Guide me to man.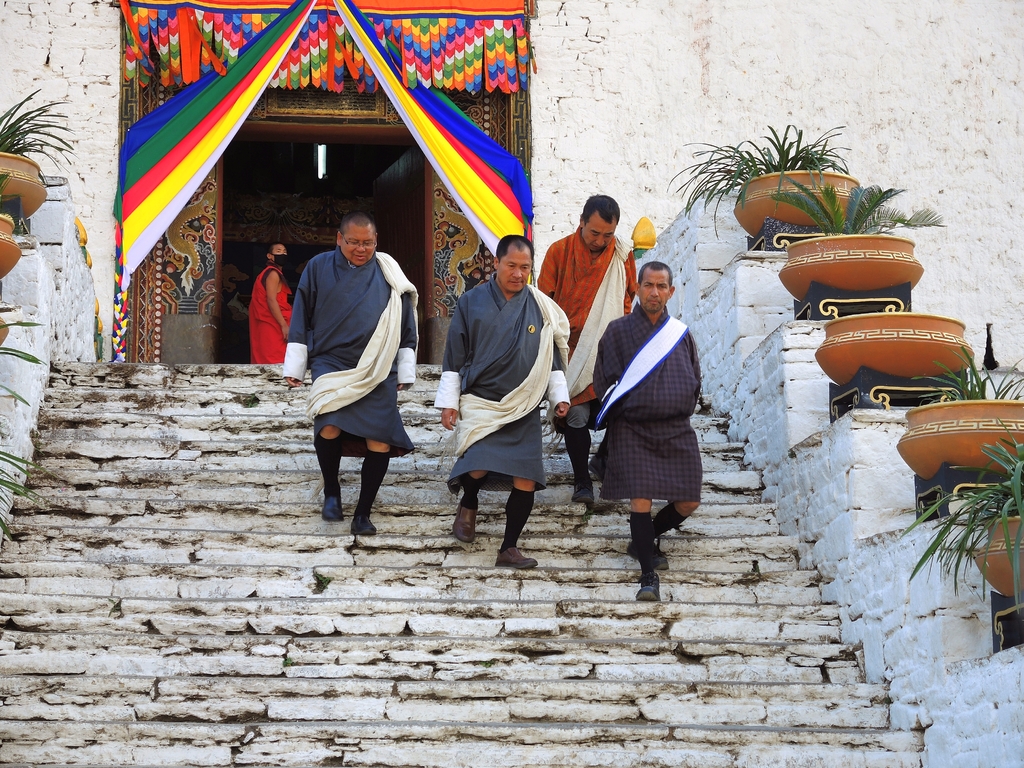
Guidance: 577, 255, 704, 508.
